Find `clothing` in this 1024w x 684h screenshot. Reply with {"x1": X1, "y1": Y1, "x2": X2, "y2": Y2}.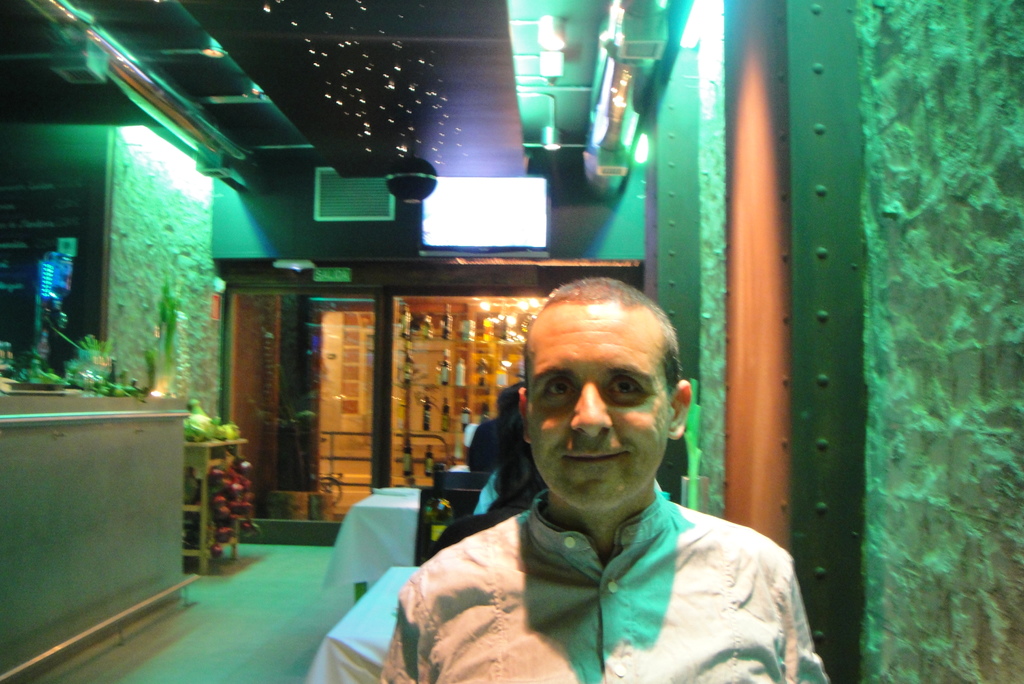
{"x1": 470, "y1": 412, "x2": 500, "y2": 473}.
